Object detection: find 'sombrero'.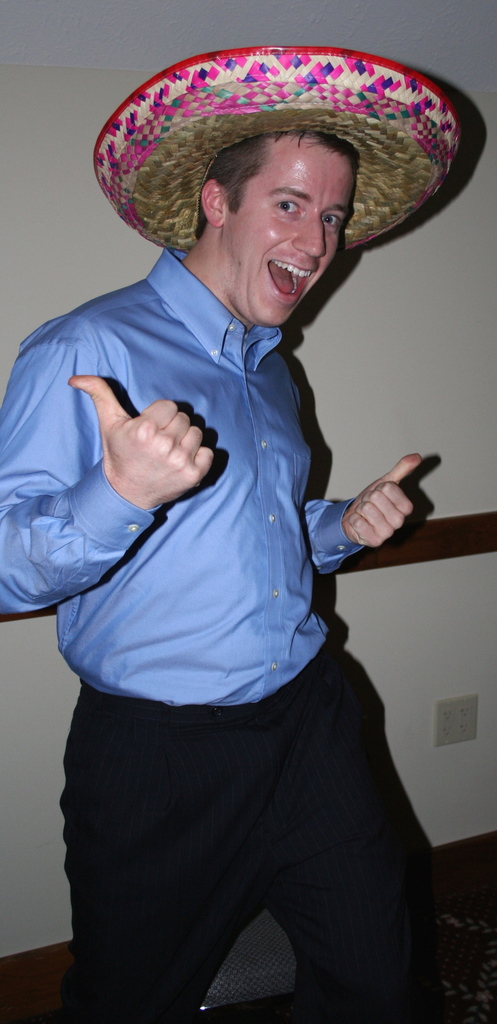
92:41:464:257.
